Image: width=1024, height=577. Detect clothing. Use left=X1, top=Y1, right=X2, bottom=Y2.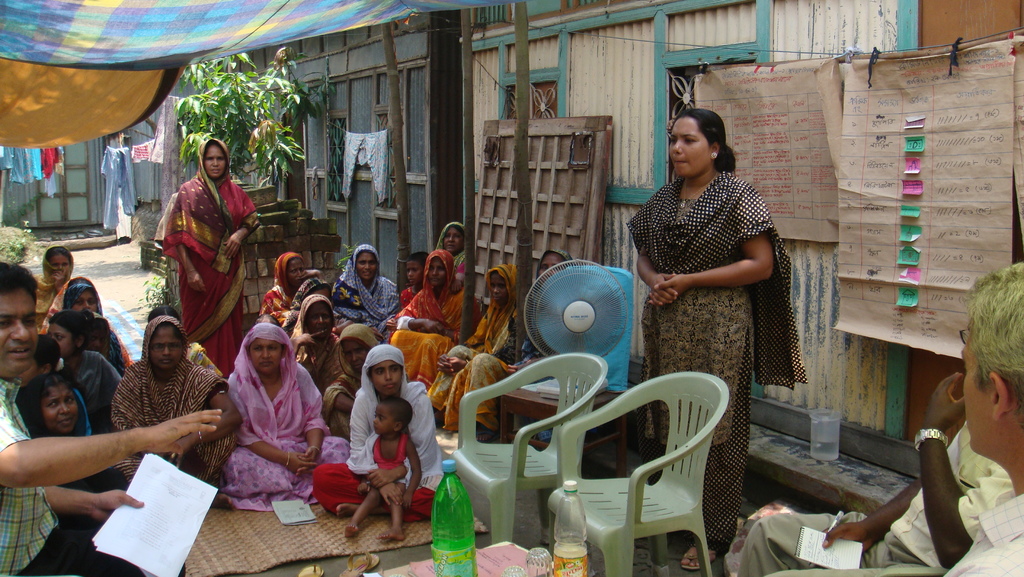
left=312, top=343, right=450, bottom=518.
